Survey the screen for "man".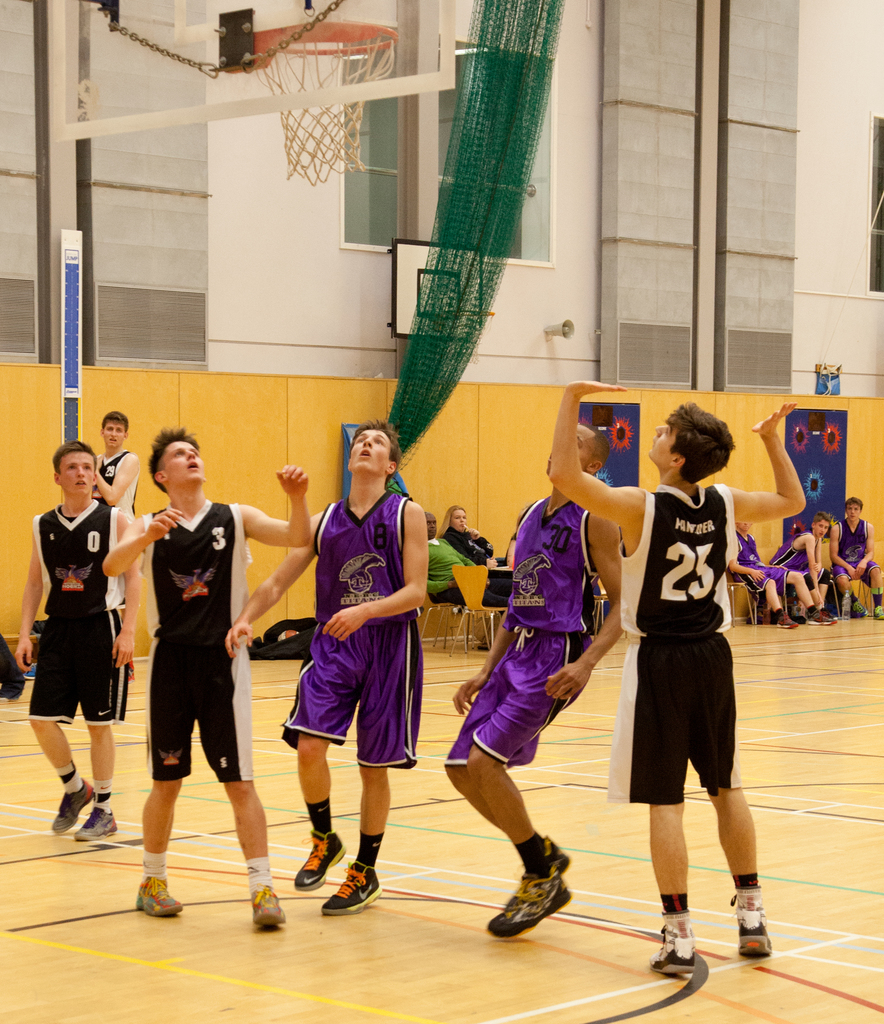
Survey found: 832, 490, 883, 618.
